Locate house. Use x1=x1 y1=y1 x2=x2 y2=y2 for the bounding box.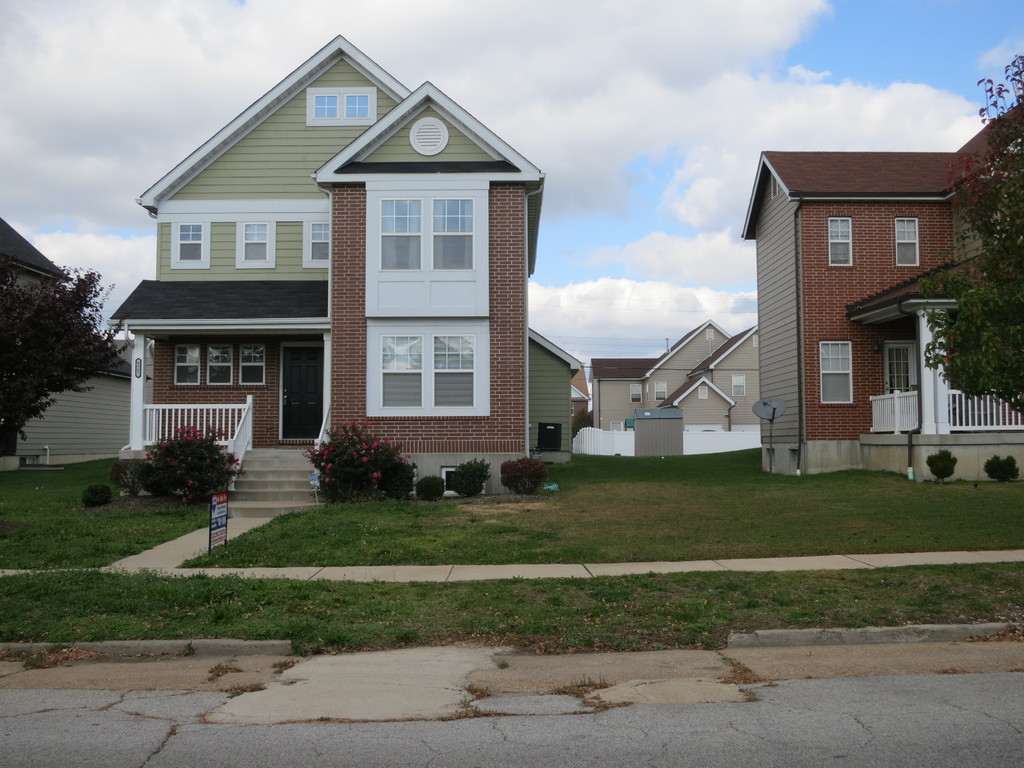
x1=679 y1=318 x2=769 y2=405.
